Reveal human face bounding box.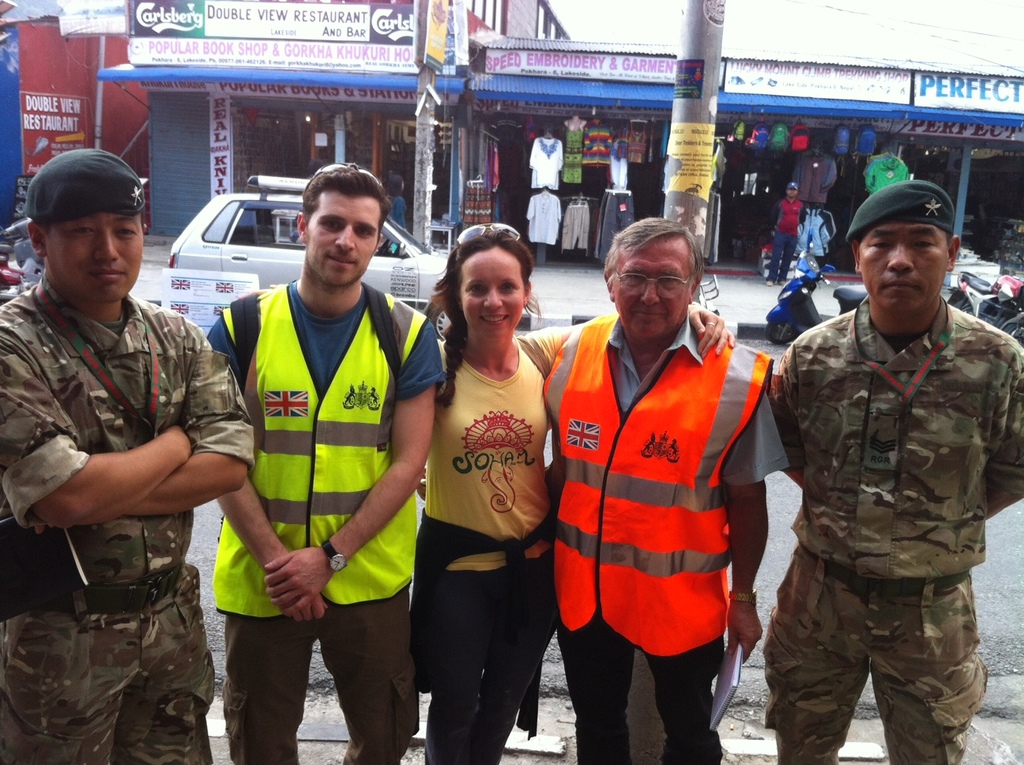
Revealed: locate(311, 188, 383, 286).
